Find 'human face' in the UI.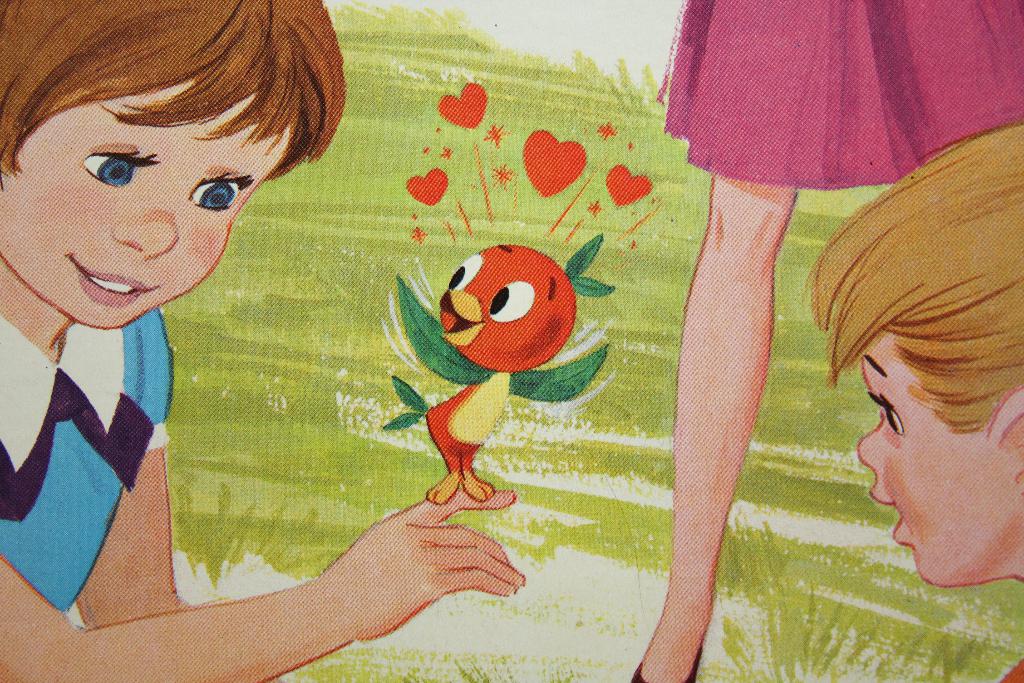
UI element at box=[0, 76, 294, 335].
